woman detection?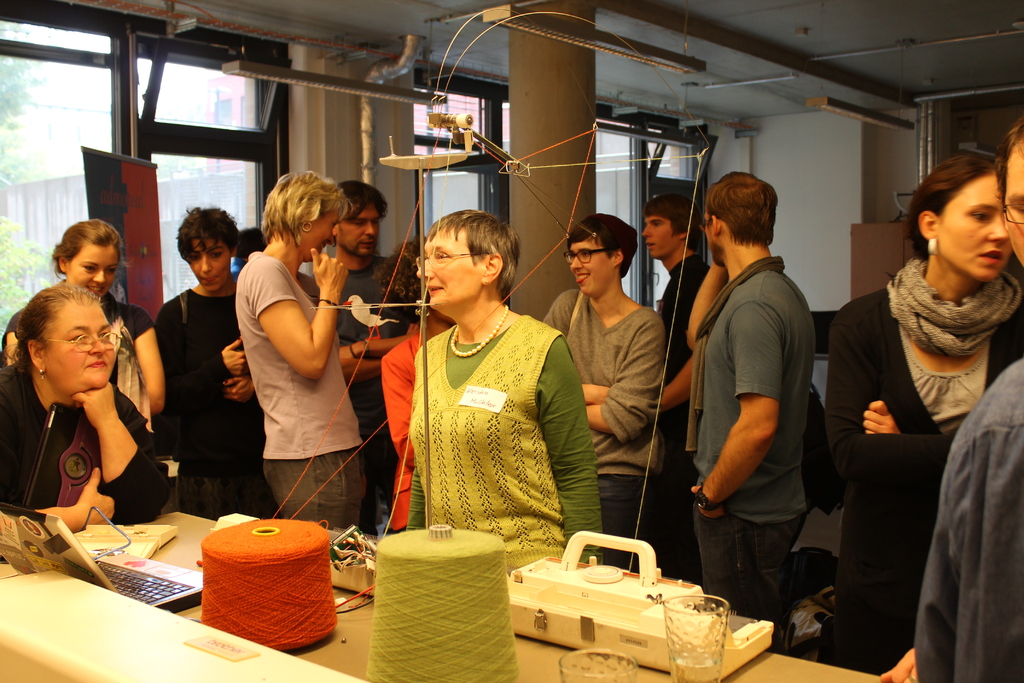
l=230, t=167, r=380, b=536
